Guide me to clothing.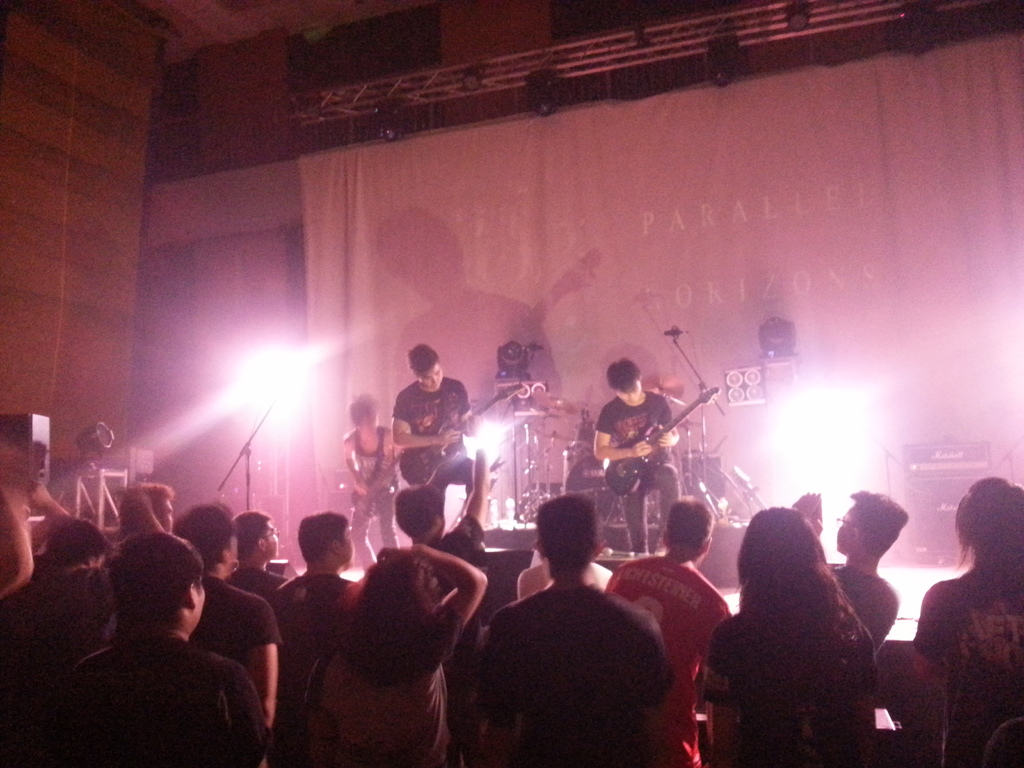
Guidance: [458, 544, 687, 767].
